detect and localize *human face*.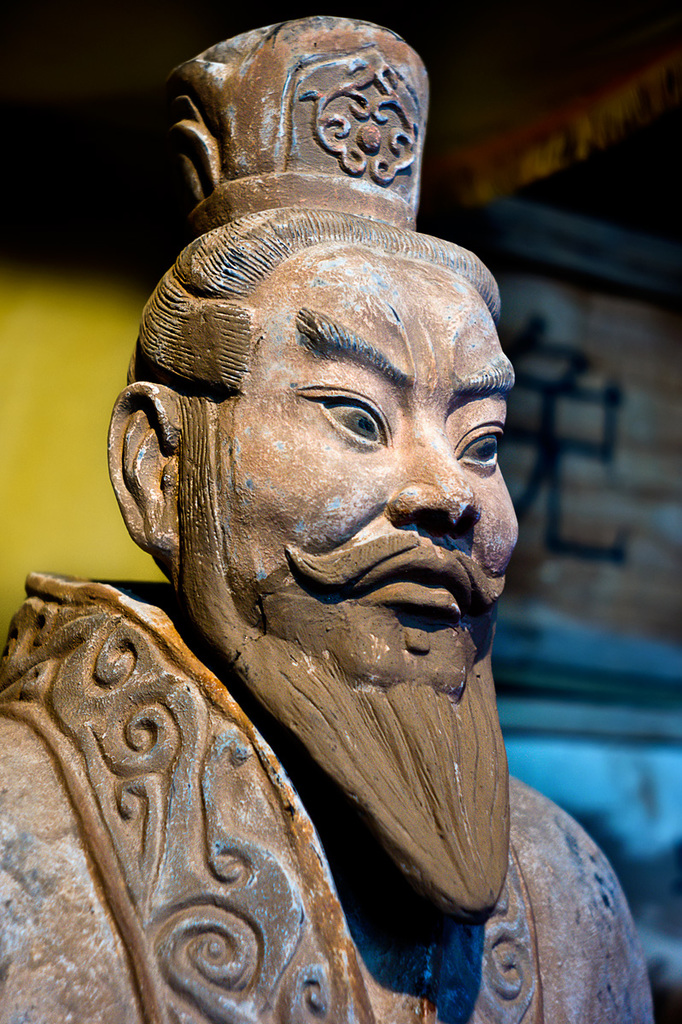
Localized at bbox=[219, 258, 522, 678].
